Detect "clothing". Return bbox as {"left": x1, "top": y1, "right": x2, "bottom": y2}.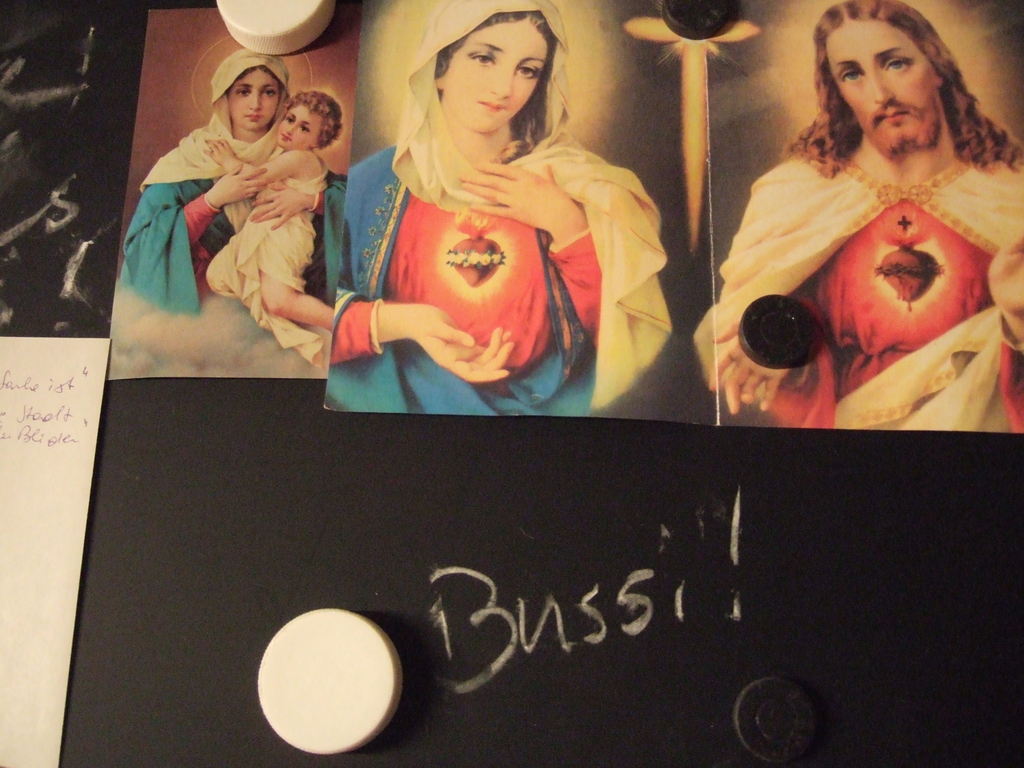
{"left": 328, "top": 0, "right": 673, "bottom": 415}.
